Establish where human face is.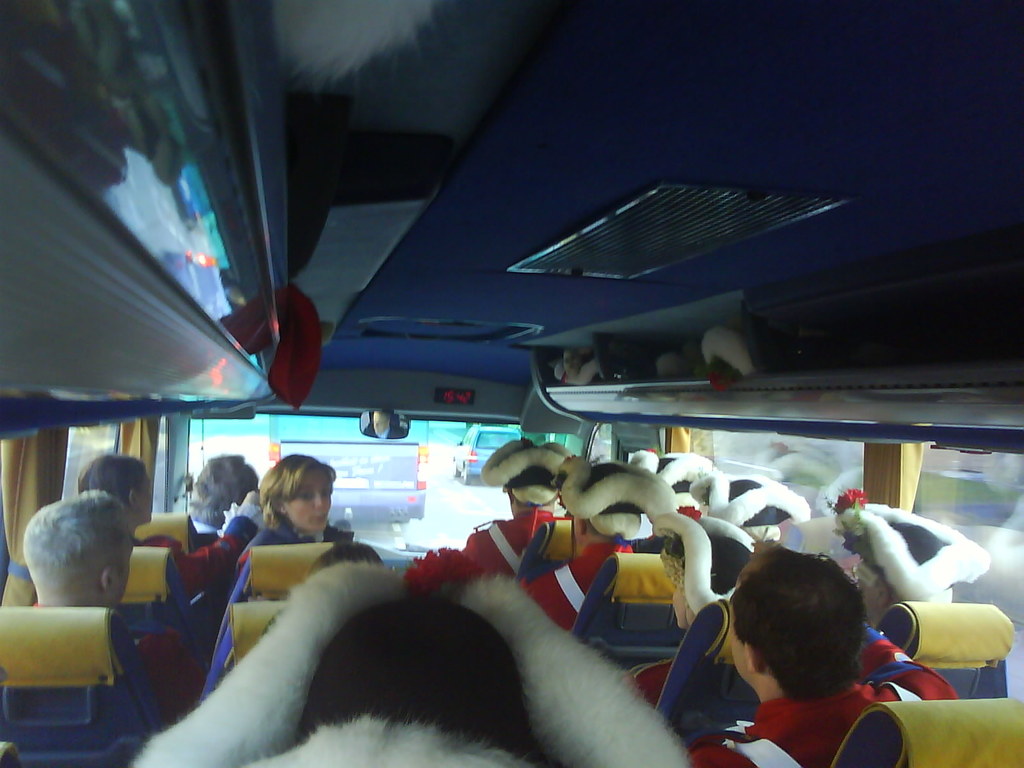
Established at l=286, t=468, r=333, b=531.
